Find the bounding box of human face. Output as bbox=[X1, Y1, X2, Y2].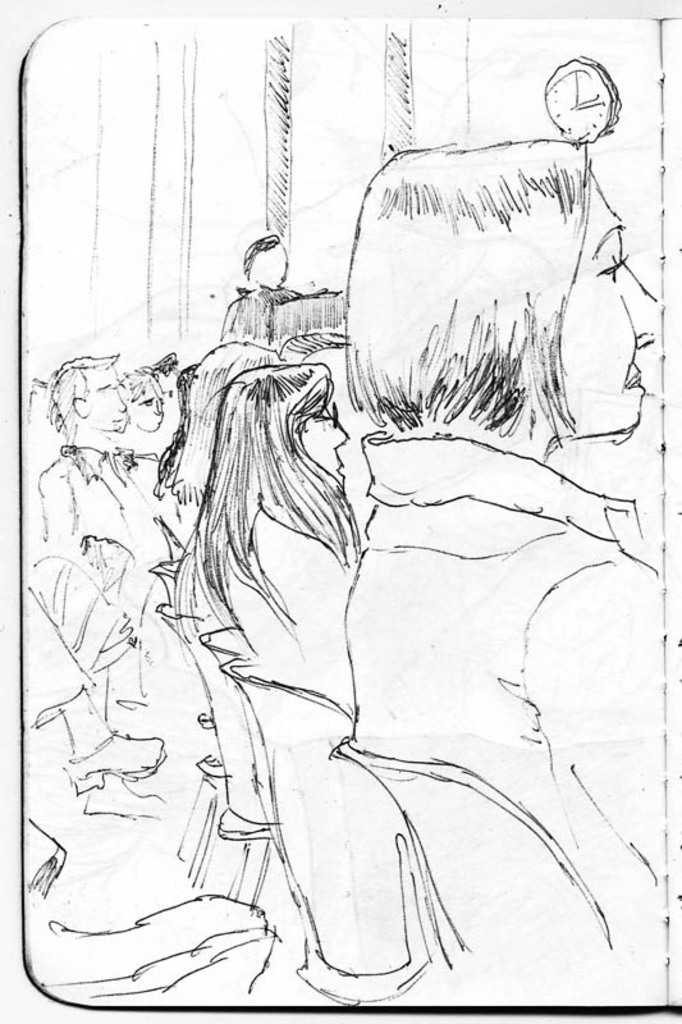
bbox=[294, 396, 348, 489].
